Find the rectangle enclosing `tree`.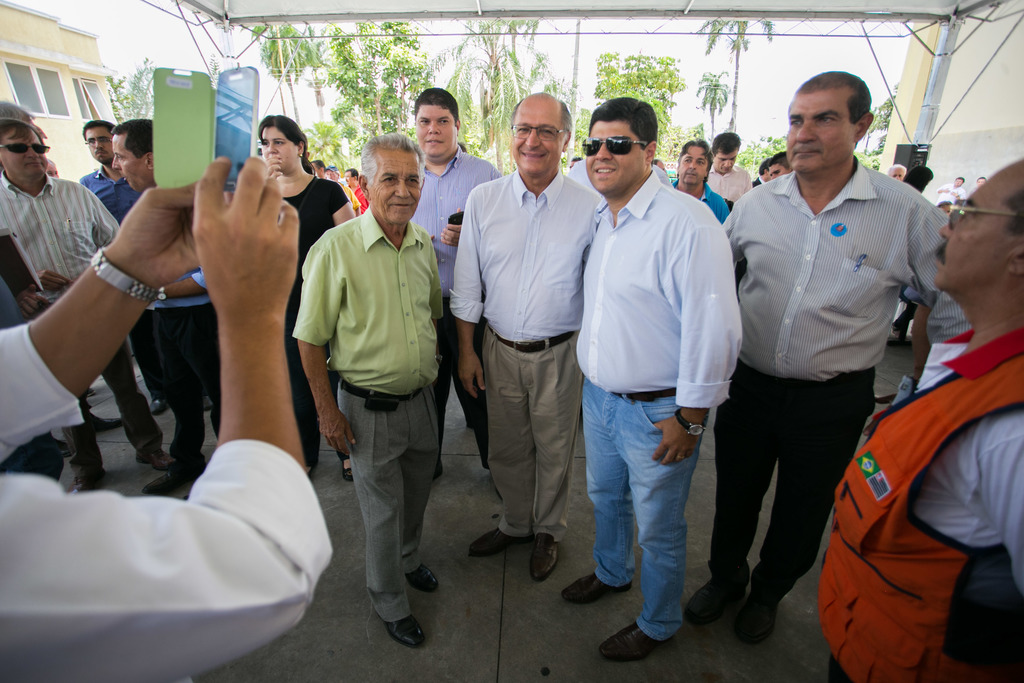
bbox=(696, 12, 776, 147).
